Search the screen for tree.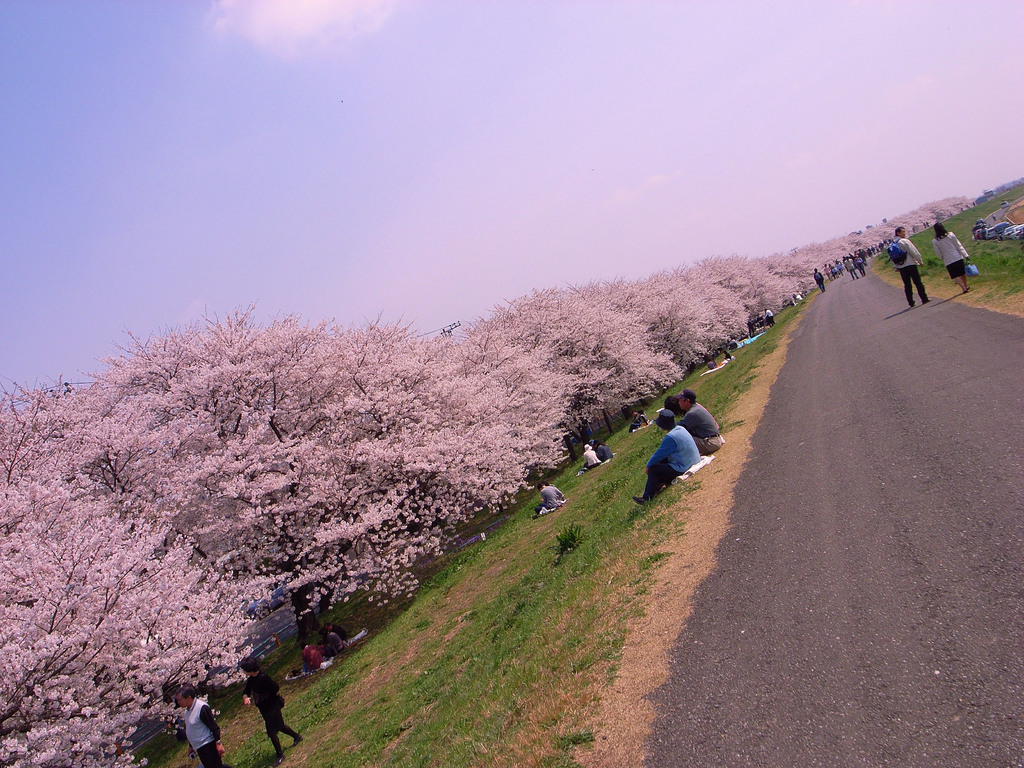
Found at Rect(758, 252, 805, 300).
